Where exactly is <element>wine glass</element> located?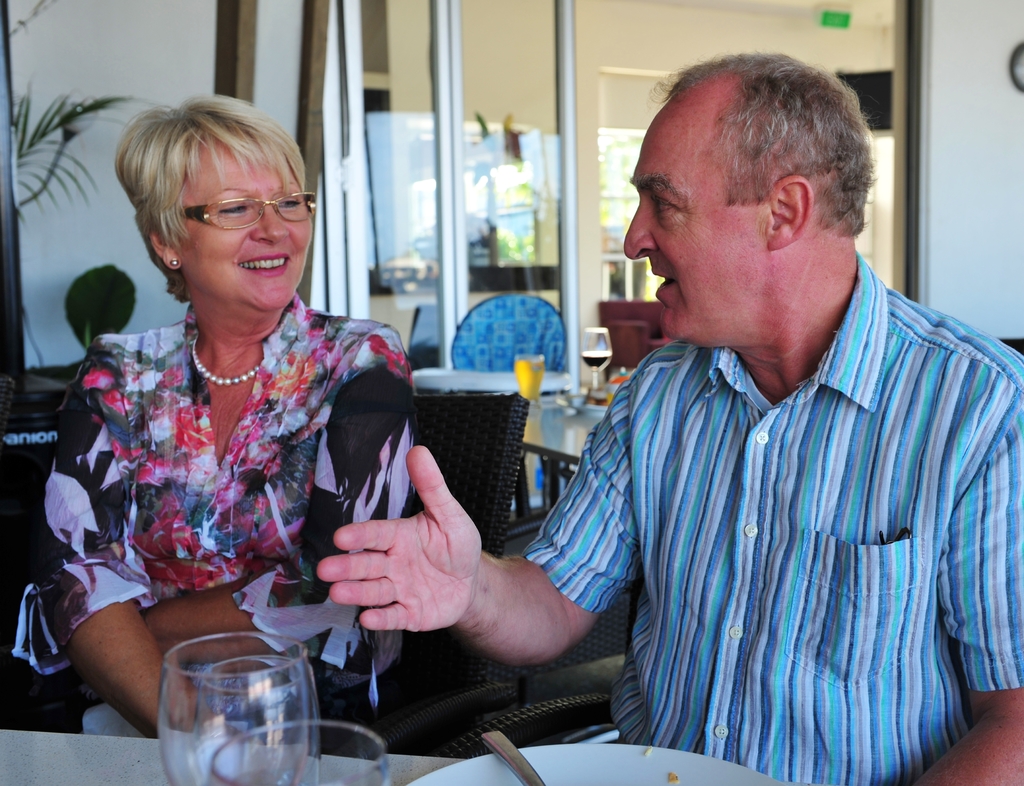
Its bounding box is 579/327/614/393.
